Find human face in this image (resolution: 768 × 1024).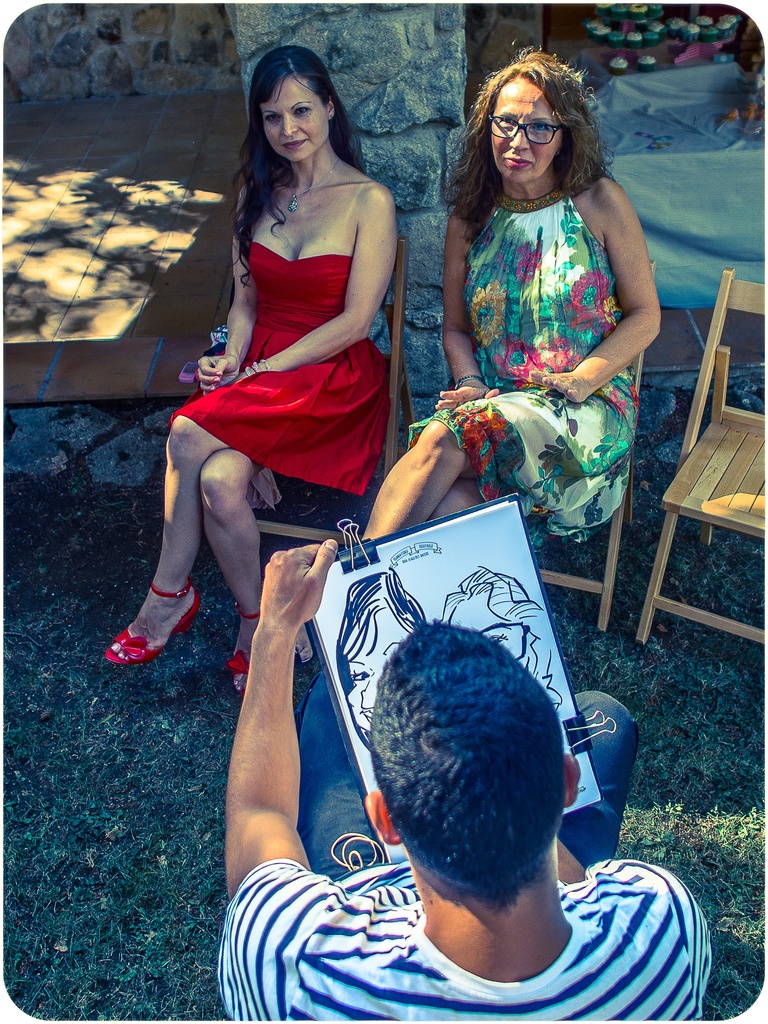
detection(442, 594, 524, 668).
